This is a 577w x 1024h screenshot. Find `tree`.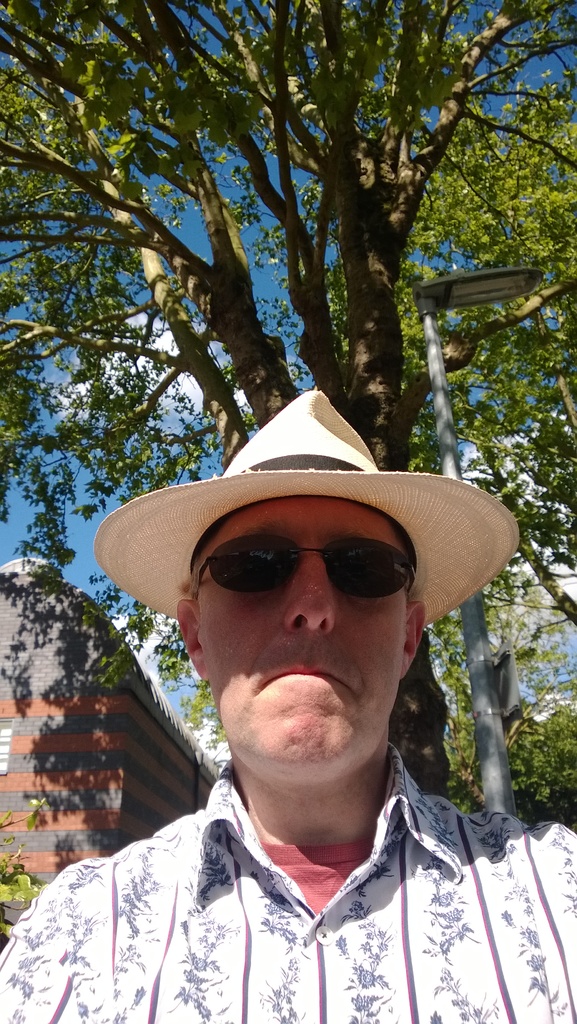
Bounding box: <bbox>0, 0, 576, 799</bbox>.
